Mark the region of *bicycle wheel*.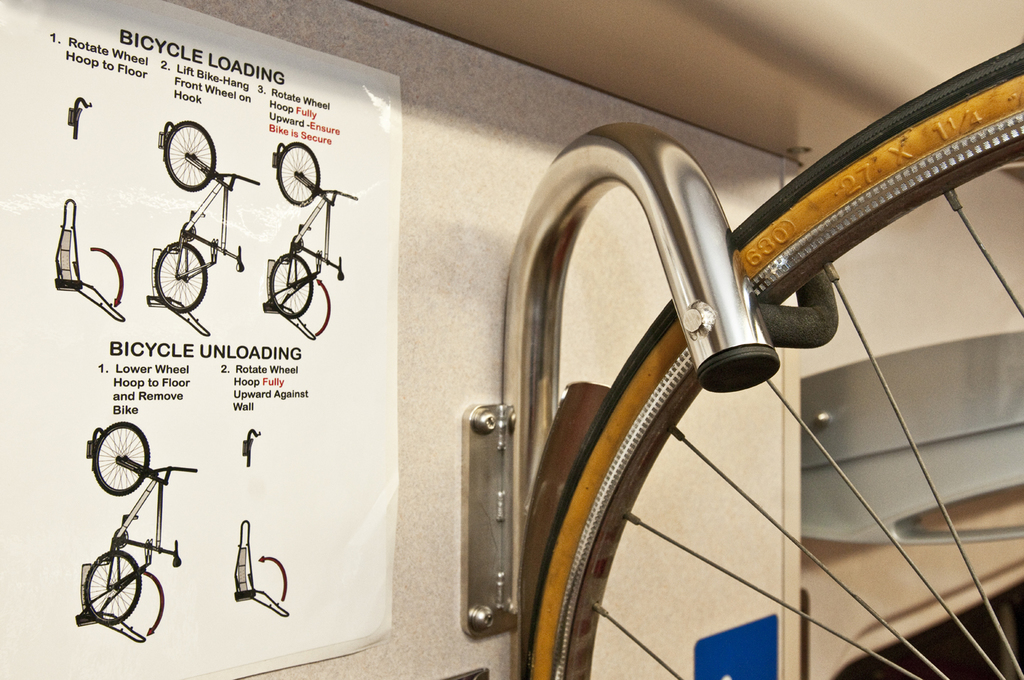
Region: 481, 89, 963, 649.
